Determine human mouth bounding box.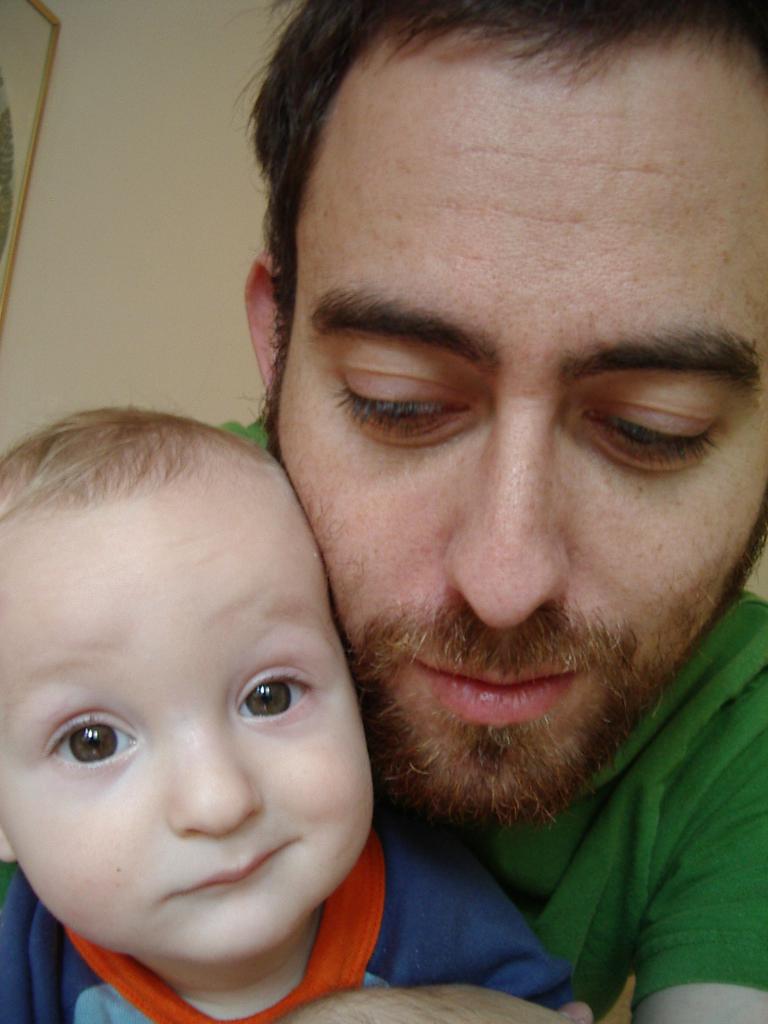
Determined: <box>164,830,298,904</box>.
